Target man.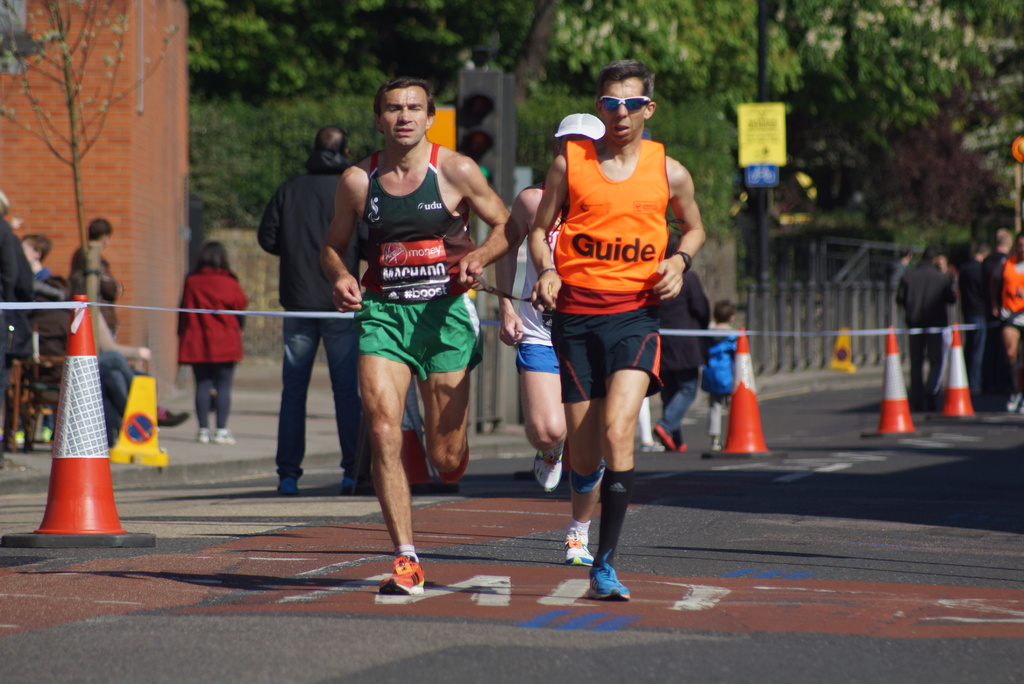
Target region: l=259, t=125, r=377, b=496.
